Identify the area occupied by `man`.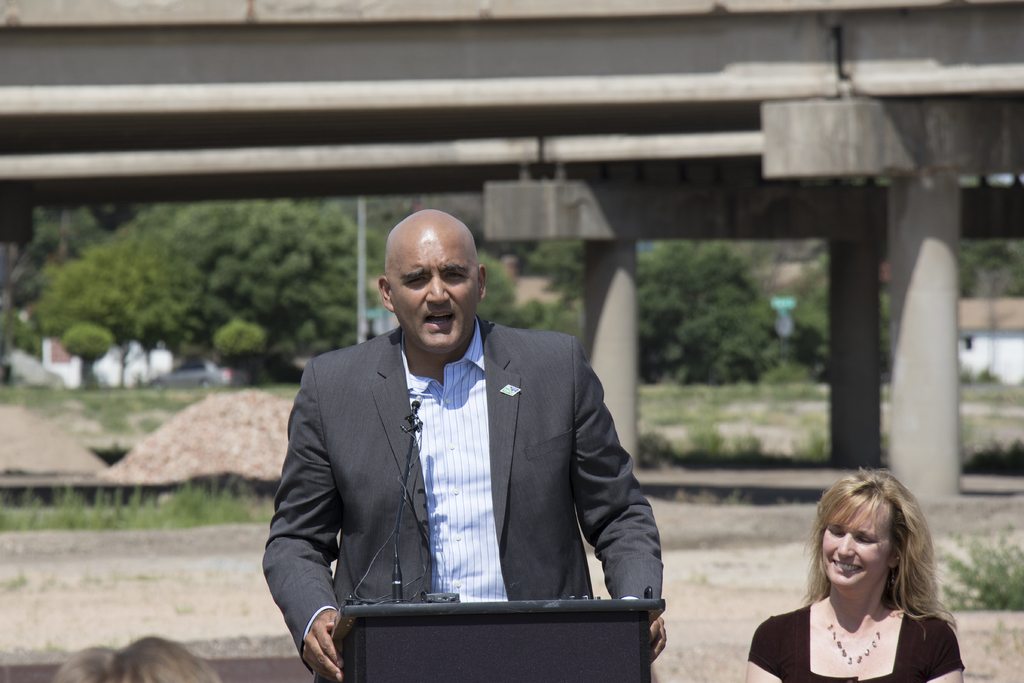
Area: 280, 202, 661, 661.
